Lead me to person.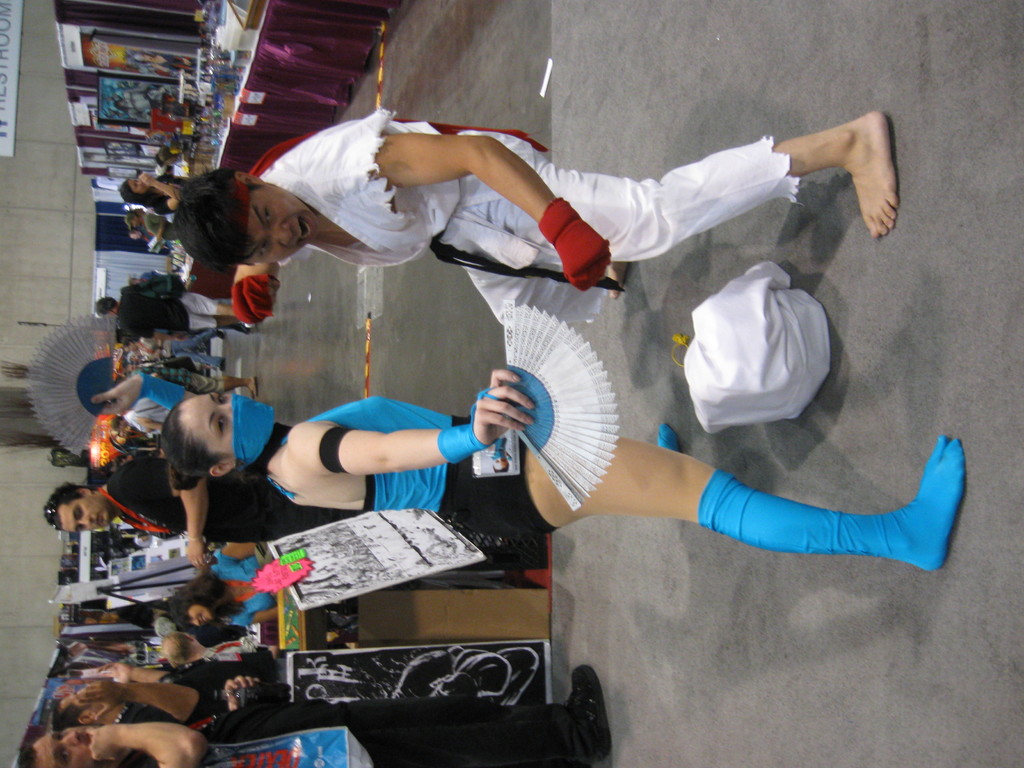
Lead to box=[169, 105, 902, 342].
